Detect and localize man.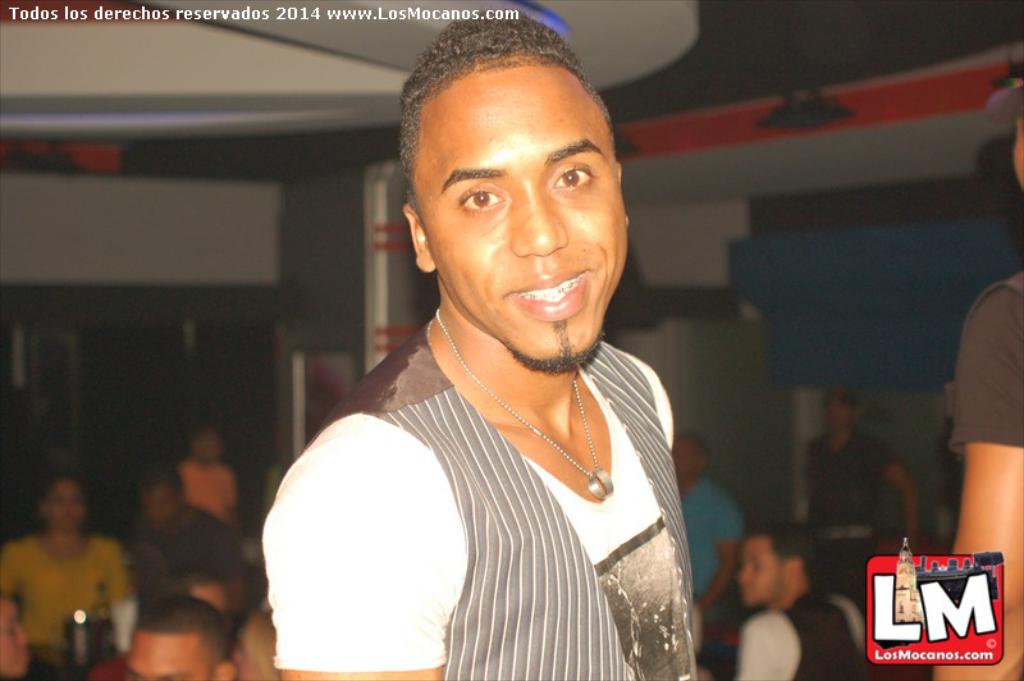
Localized at 717, 527, 886, 680.
